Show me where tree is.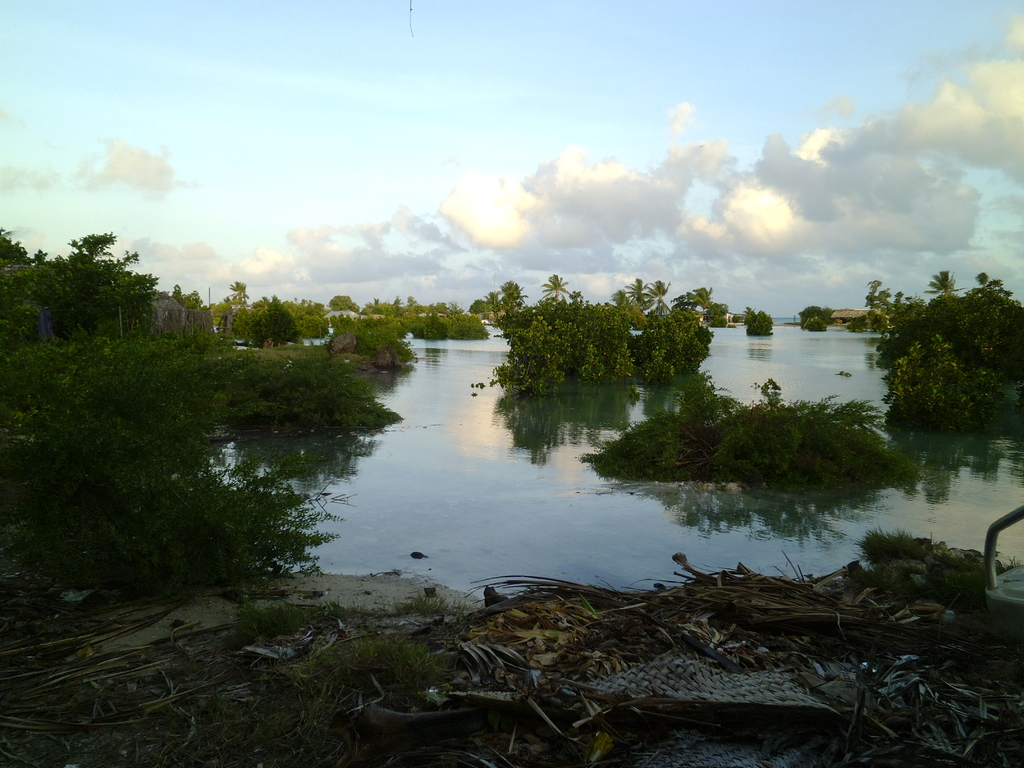
tree is at 394:296:402:312.
